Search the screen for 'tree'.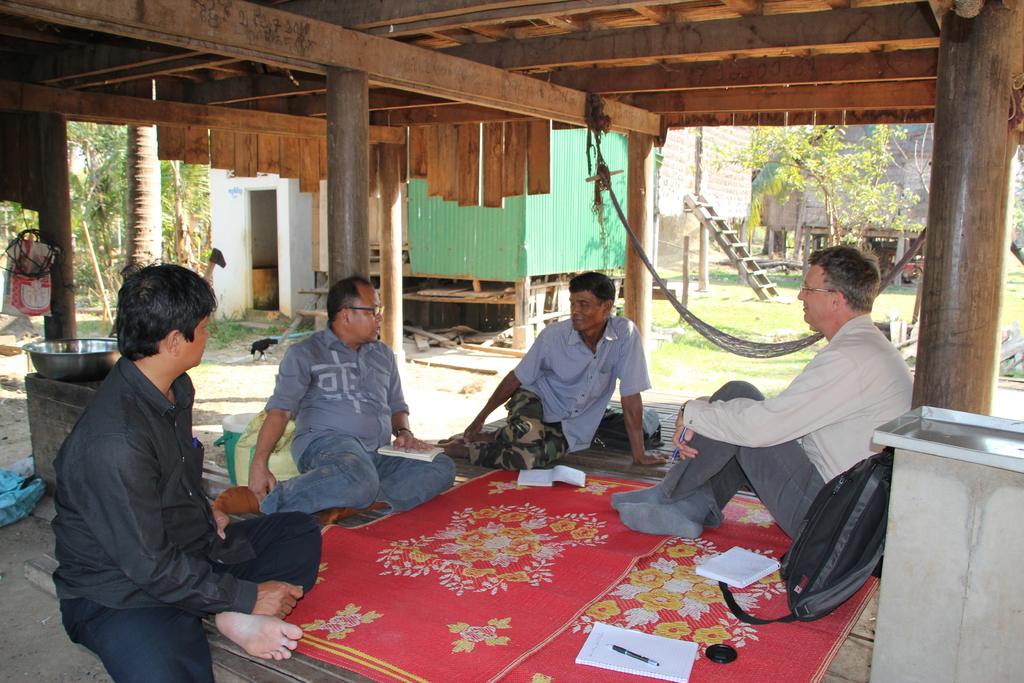
Found at (59,117,119,265).
